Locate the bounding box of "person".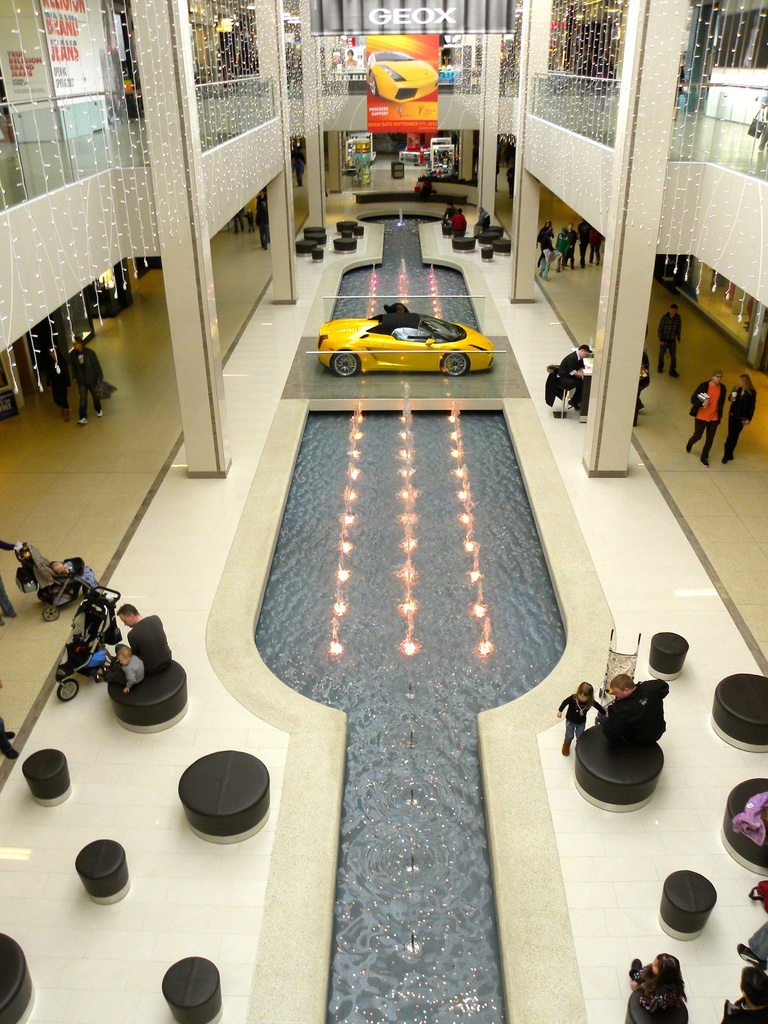
Bounding box: {"x1": 555, "y1": 224, "x2": 571, "y2": 273}.
